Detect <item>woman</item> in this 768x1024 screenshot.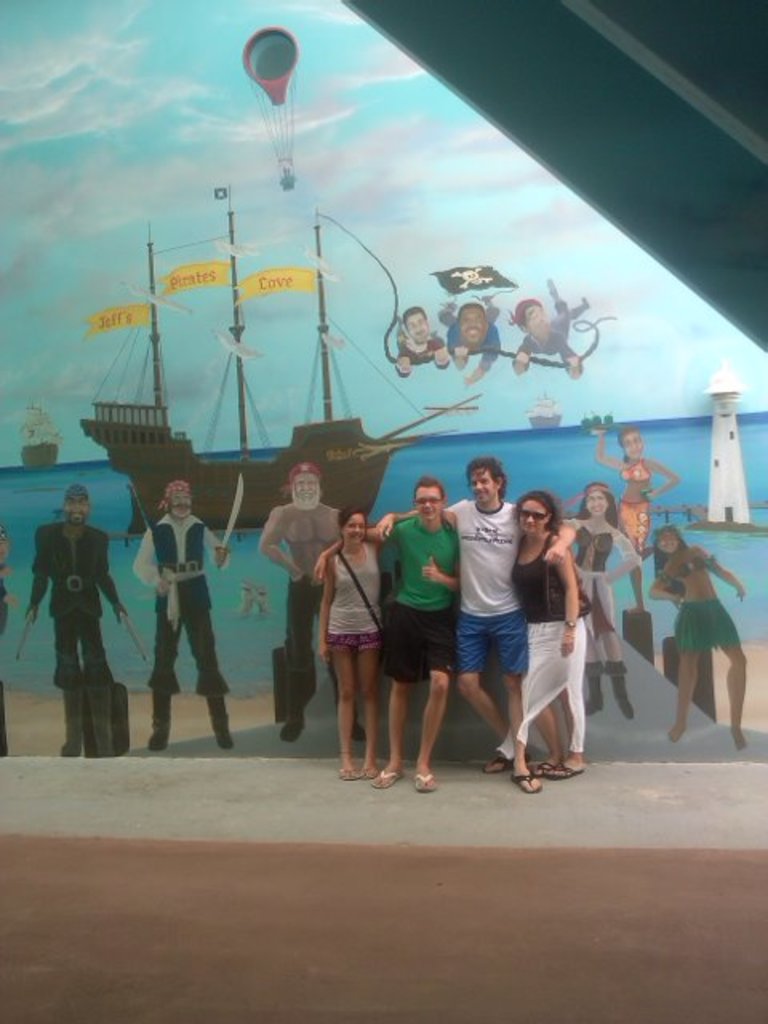
Detection: <bbox>562, 482, 638, 718</bbox>.
